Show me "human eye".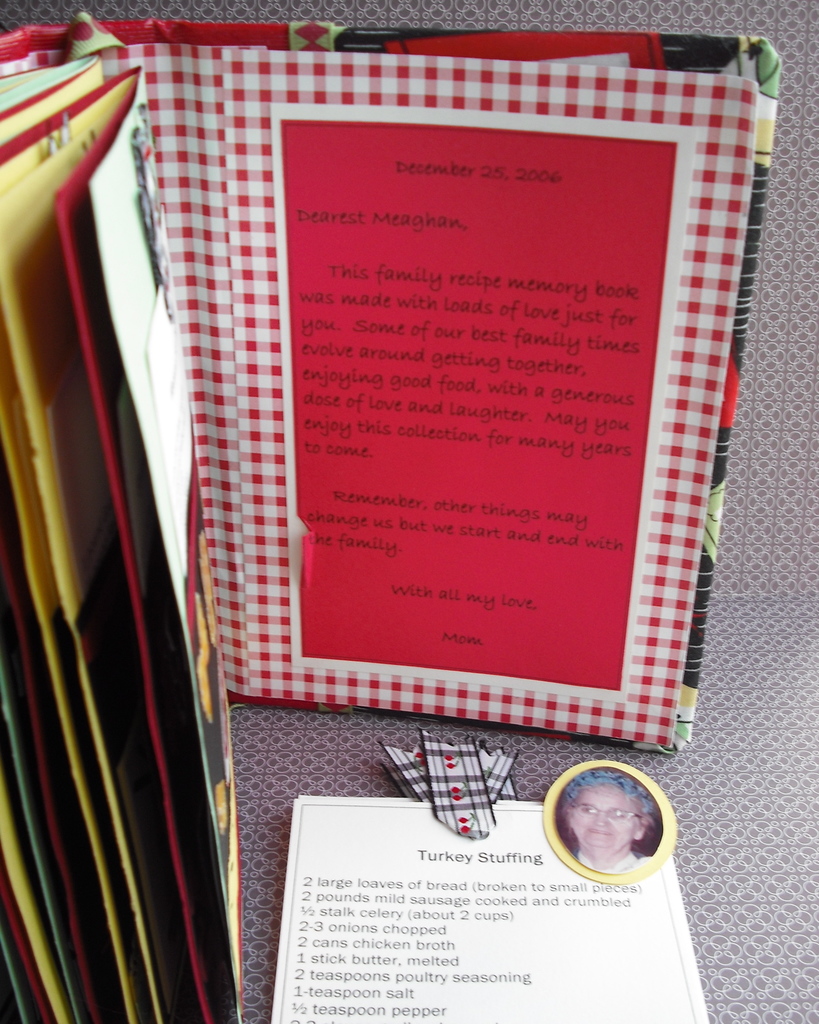
"human eye" is here: crop(582, 806, 595, 811).
